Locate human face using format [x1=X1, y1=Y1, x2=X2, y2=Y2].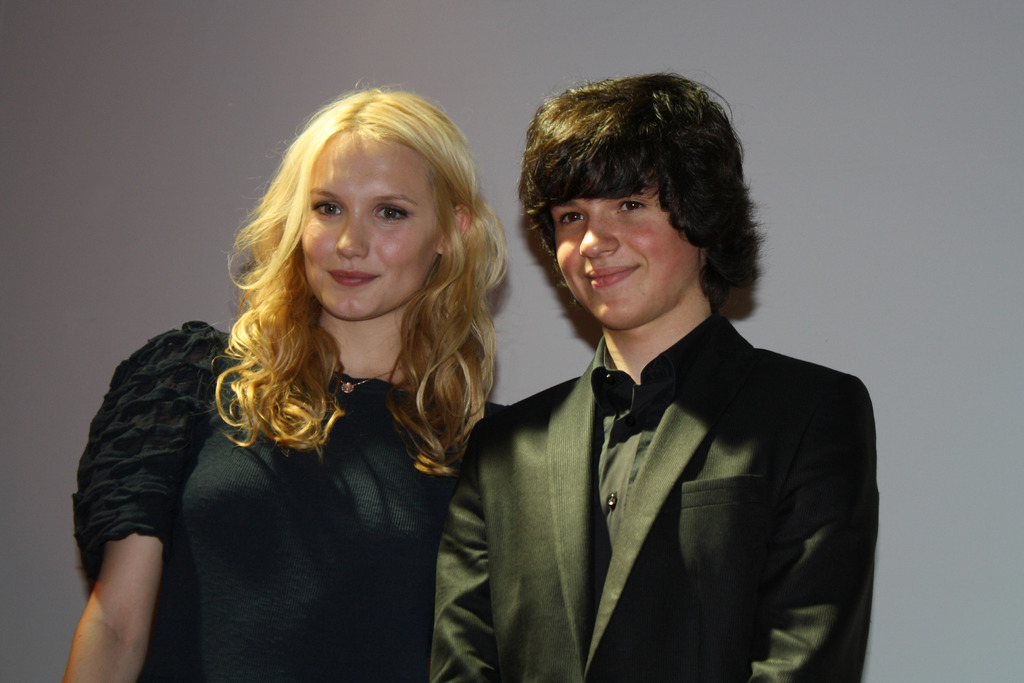
[x1=305, y1=133, x2=440, y2=323].
